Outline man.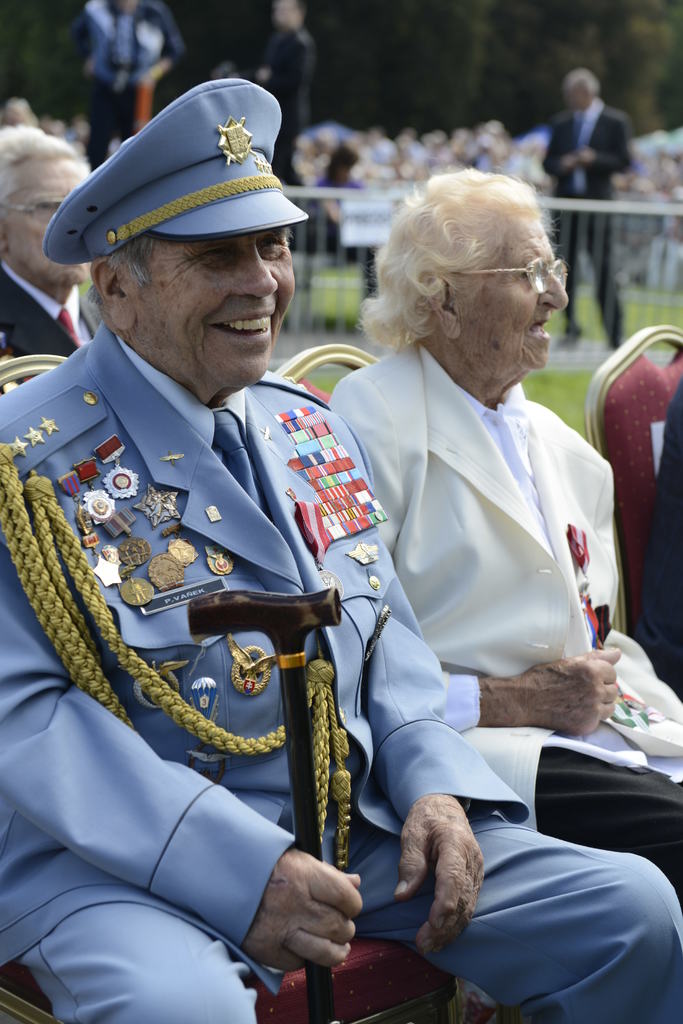
Outline: [left=250, top=0, right=321, bottom=184].
